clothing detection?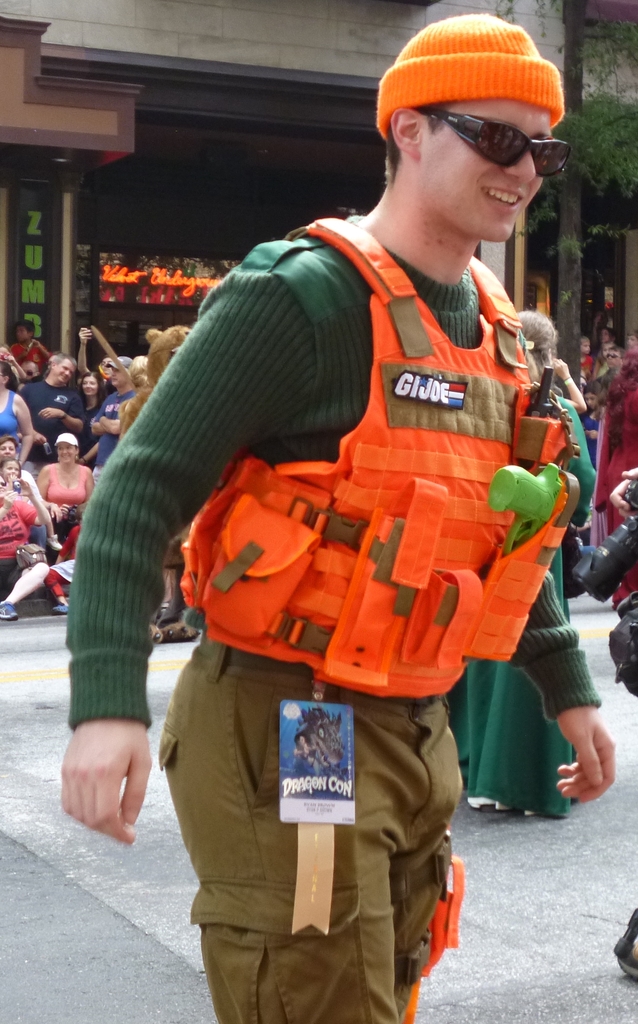
<box>9,346,47,371</box>
